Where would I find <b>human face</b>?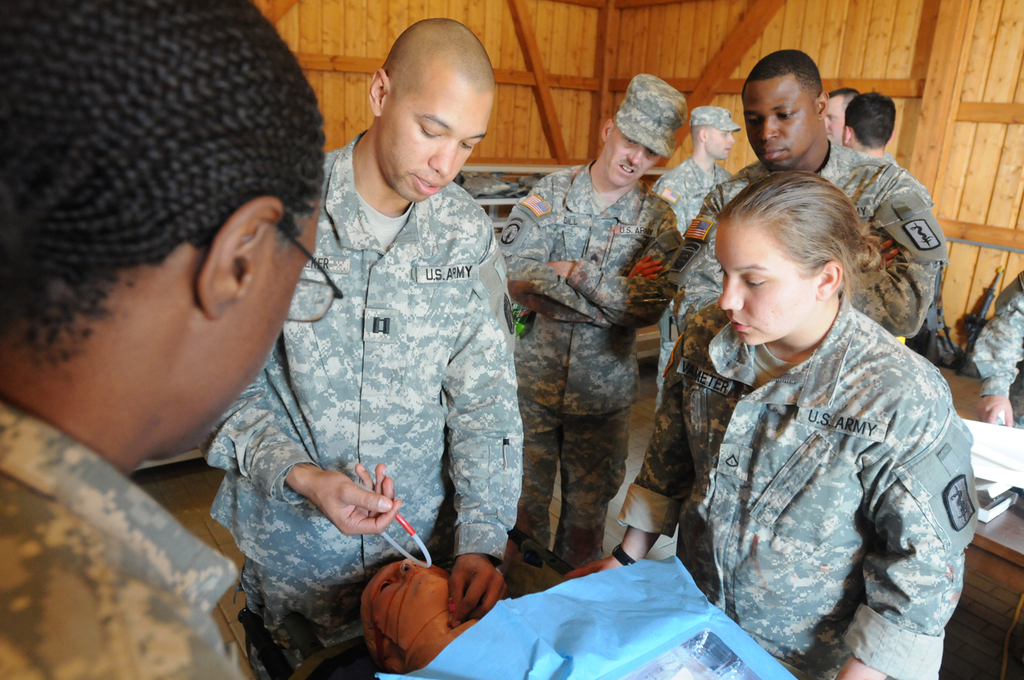
At pyautogui.locateOnScreen(740, 79, 819, 171).
